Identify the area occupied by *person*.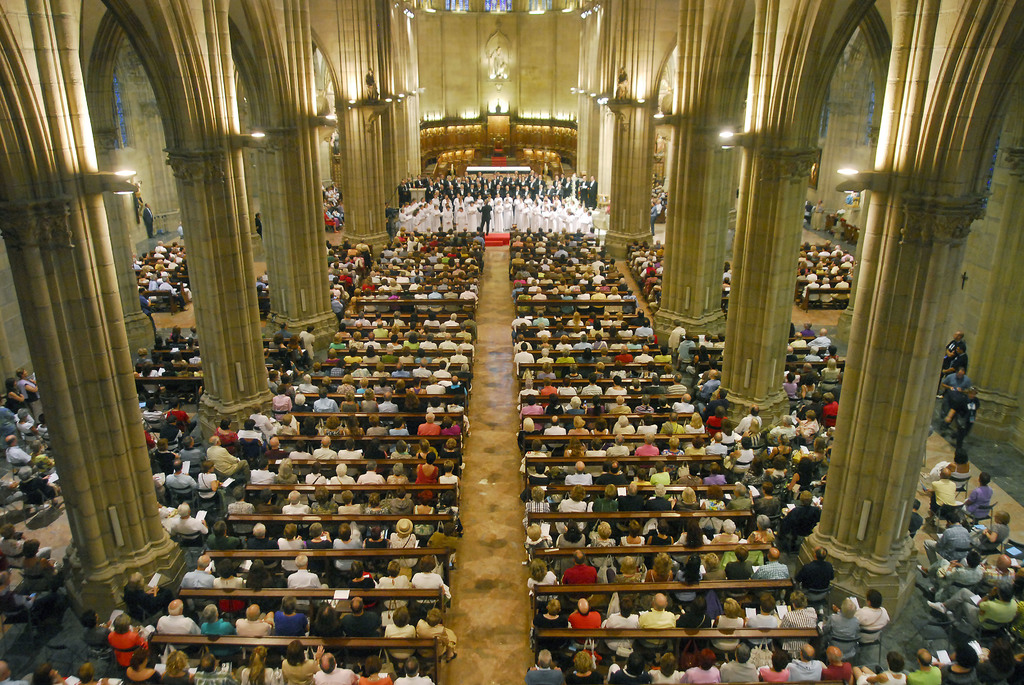
Area: (x1=660, y1=434, x2=685, y2=455).
